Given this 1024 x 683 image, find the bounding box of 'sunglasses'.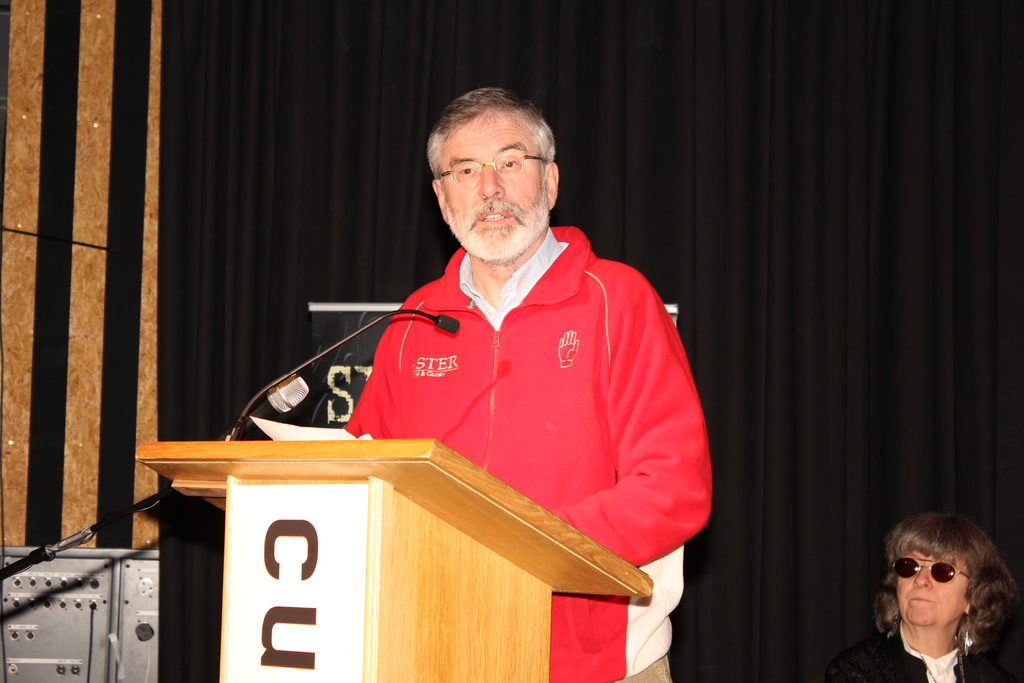
left=890, top=554, right=973, bottom=582.
